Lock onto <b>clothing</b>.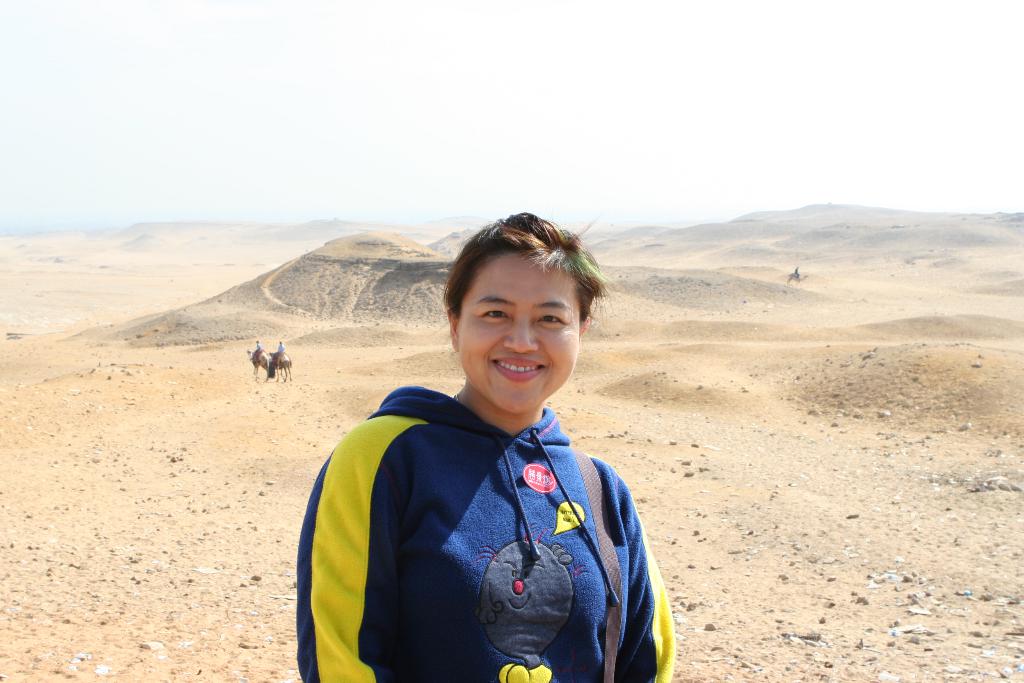
Locked: l=292, t=386, r=680, b=682.
